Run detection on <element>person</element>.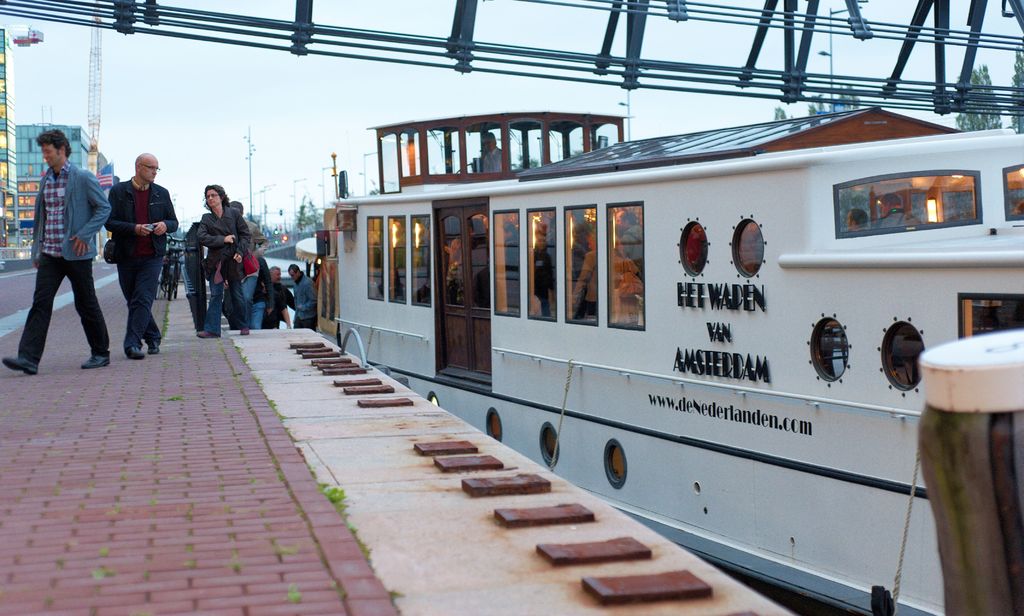
Result: rect(477, 134, 504, 174).
